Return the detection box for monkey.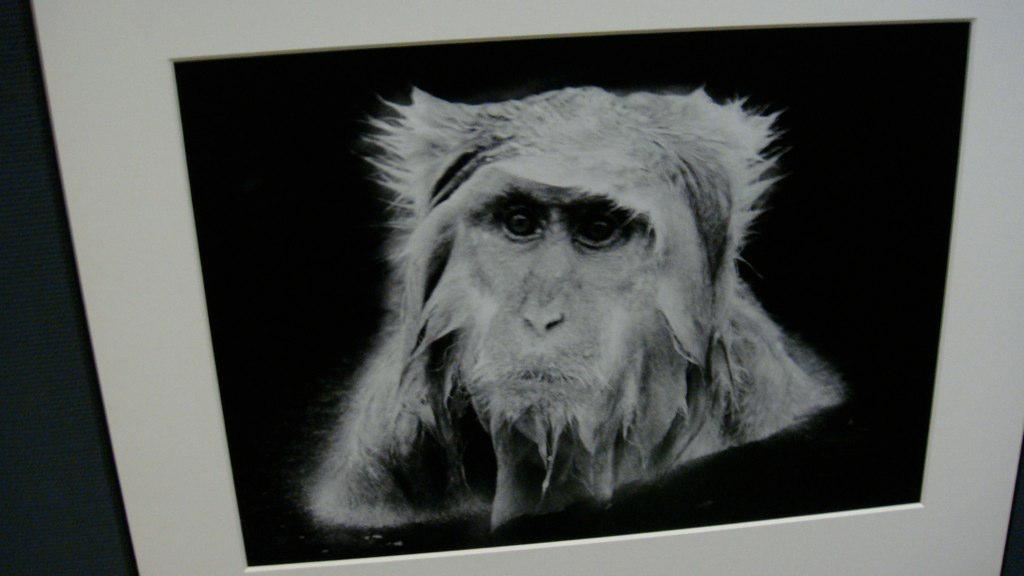
303:104:782:543.
